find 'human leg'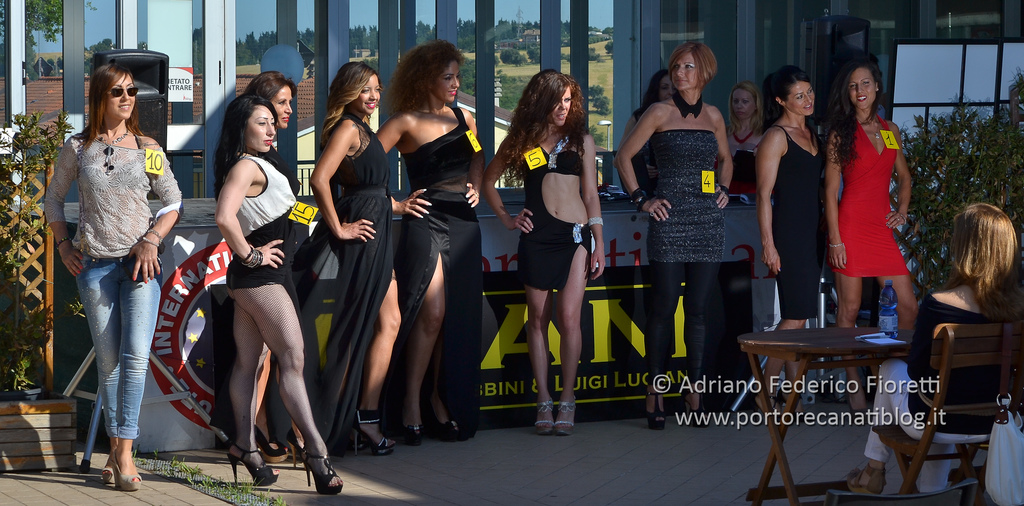
bbox=[113, 258, 165, 489]
